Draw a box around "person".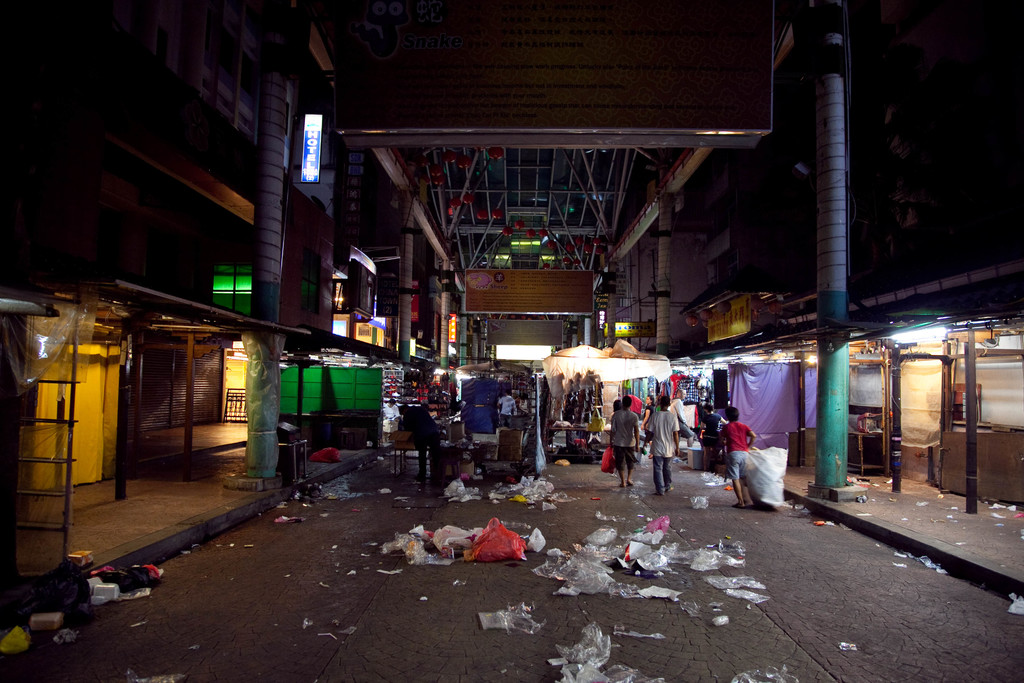
383/393/400/420.
